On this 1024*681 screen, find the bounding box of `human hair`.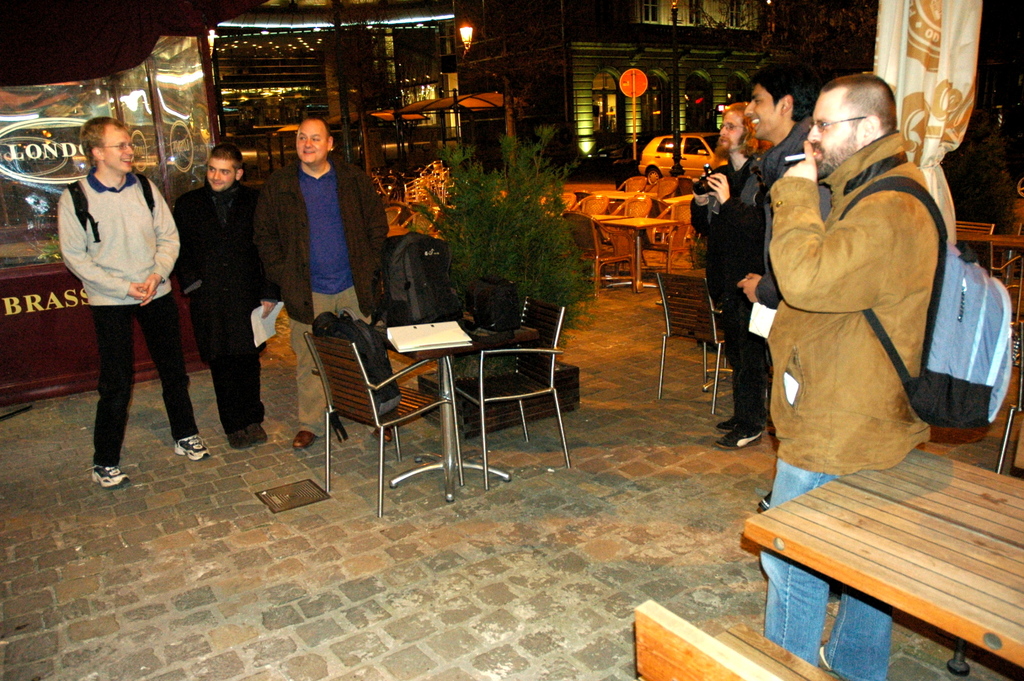
Bounding box: Rect(209, 145, 246, 168).
